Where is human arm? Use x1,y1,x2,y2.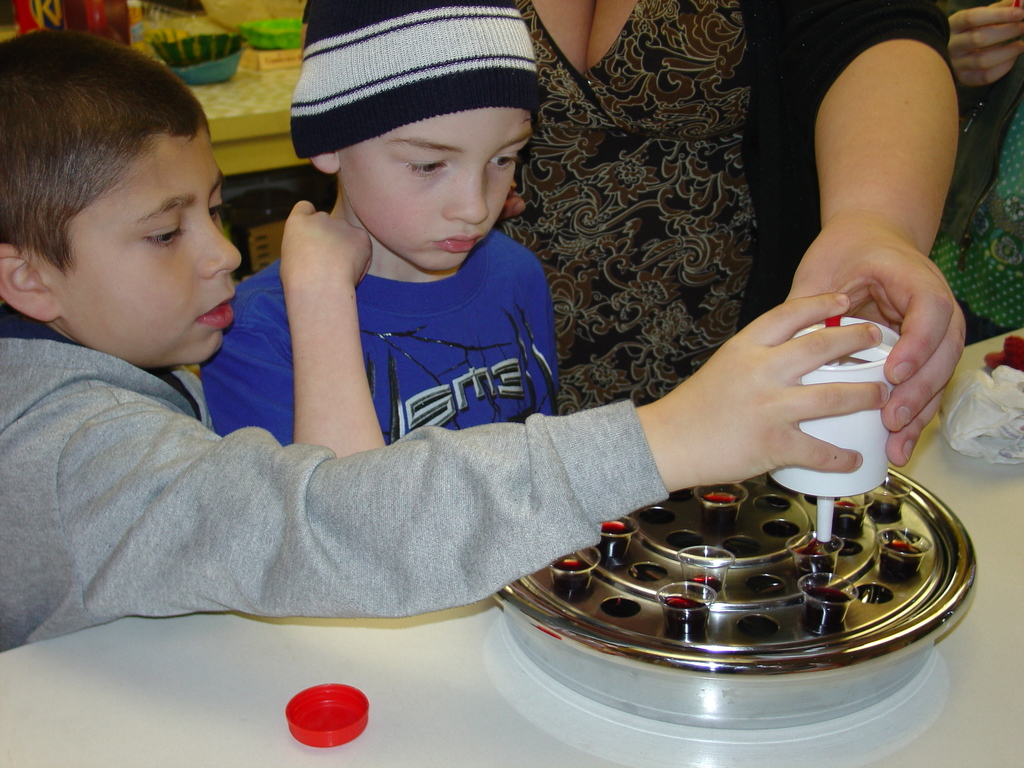
289,193,384,444.
